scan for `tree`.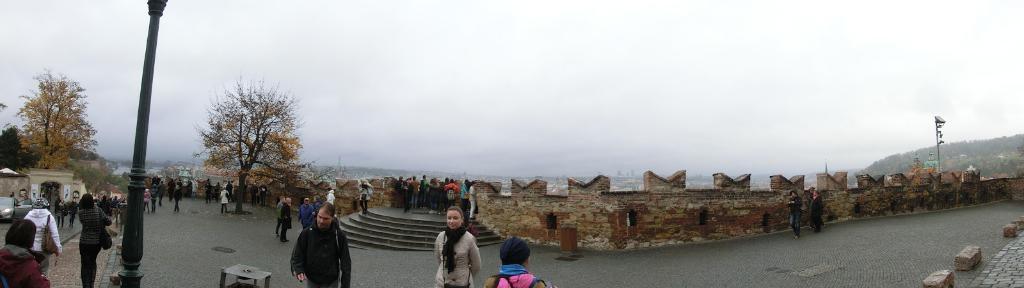
Scan result: [x1=185, y1=79, x2=304, y2=210].
